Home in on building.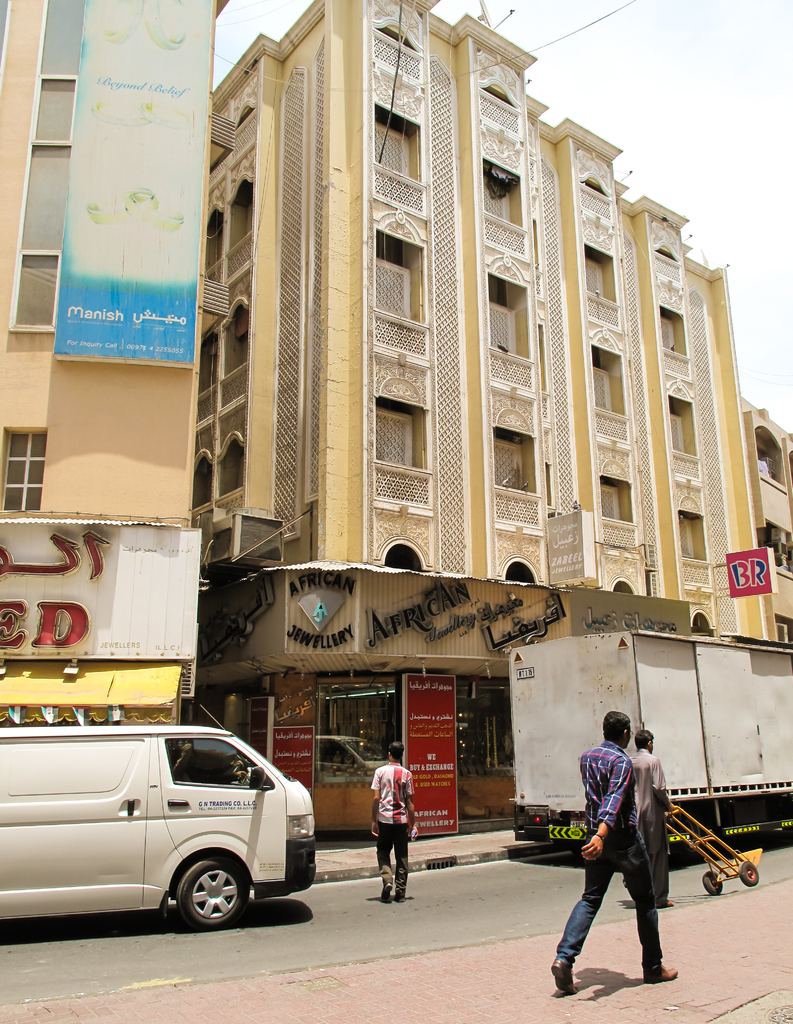
Homed in at (737, 397, 792, 652).
